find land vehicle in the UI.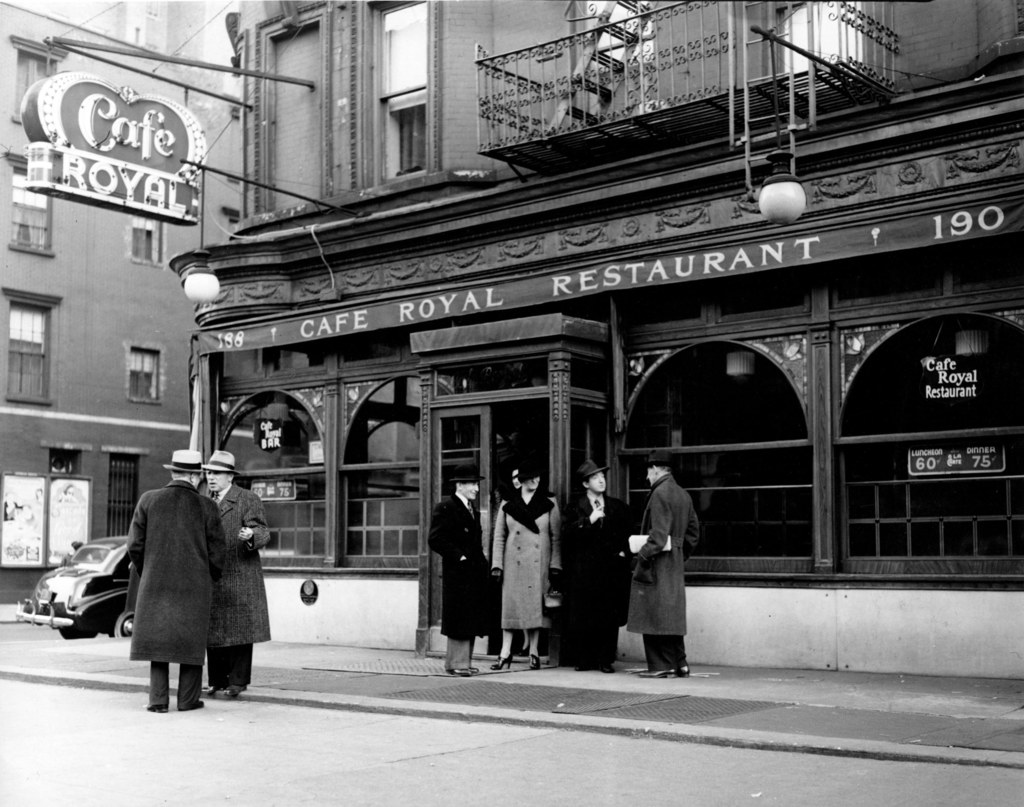
UI element at [left=17, top=537, right=132, bottom=644].
